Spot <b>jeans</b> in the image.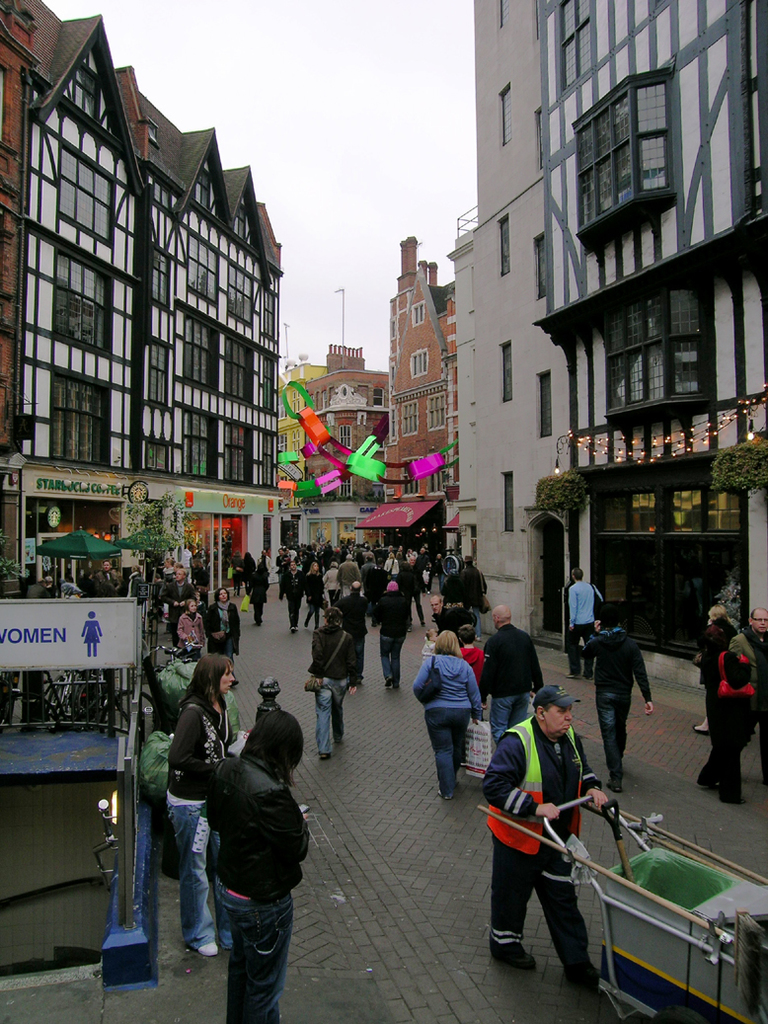
<b>jeans</b> found at crop(430, 709, 483, 792).
